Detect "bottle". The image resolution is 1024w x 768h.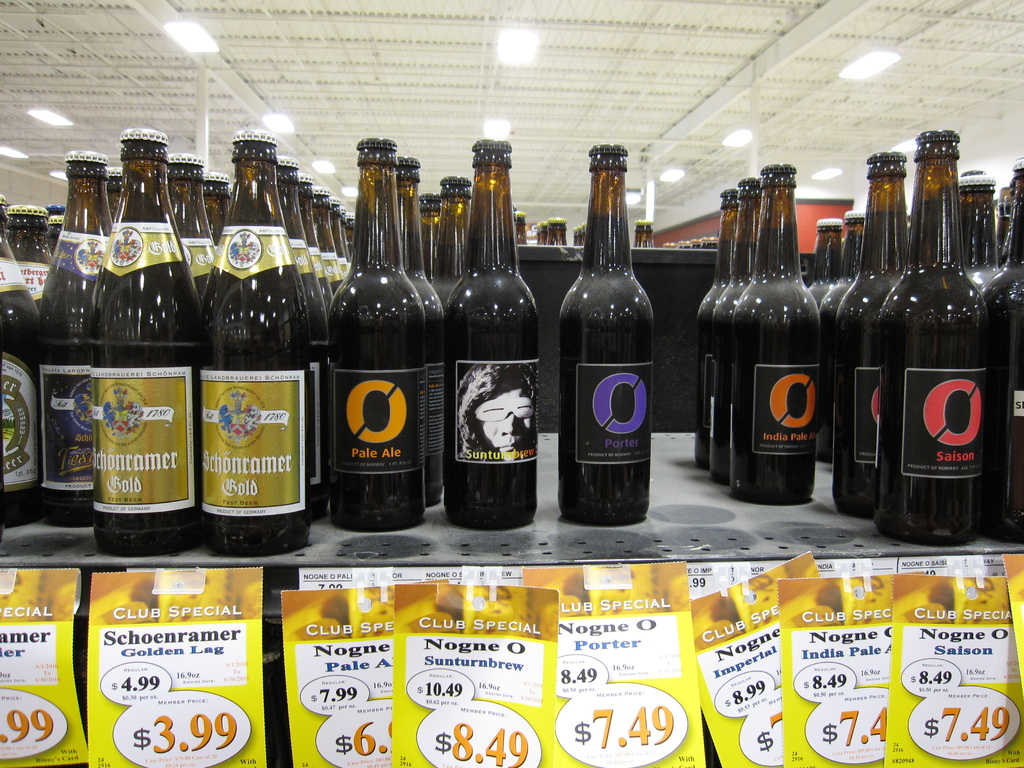
{"x1": 327, "y1": 140, "x2": 428, "y2": 531}.
